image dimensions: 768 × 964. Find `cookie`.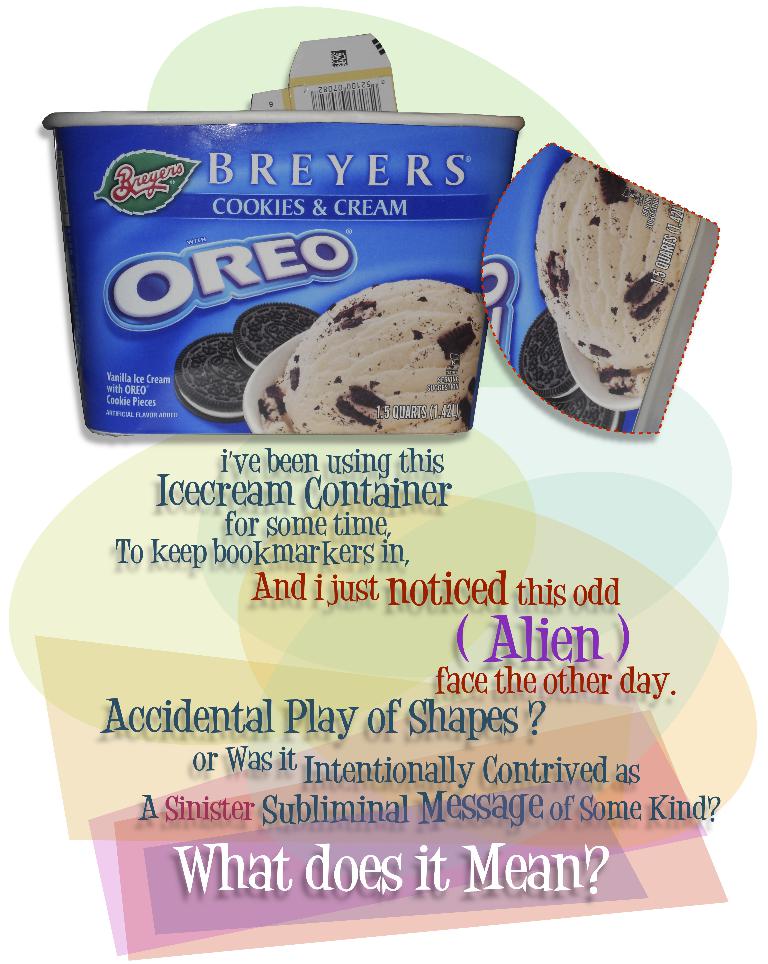
bbox(563, 393, 625, 434).
